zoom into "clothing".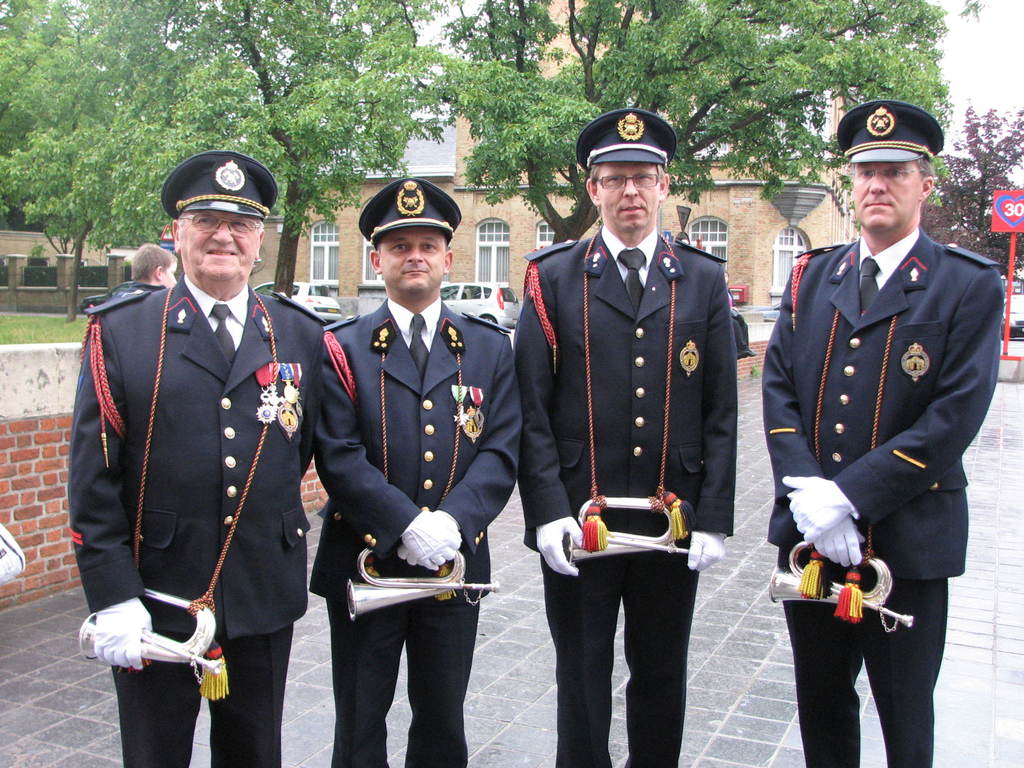
Zoom target: [766,226,999,767].
